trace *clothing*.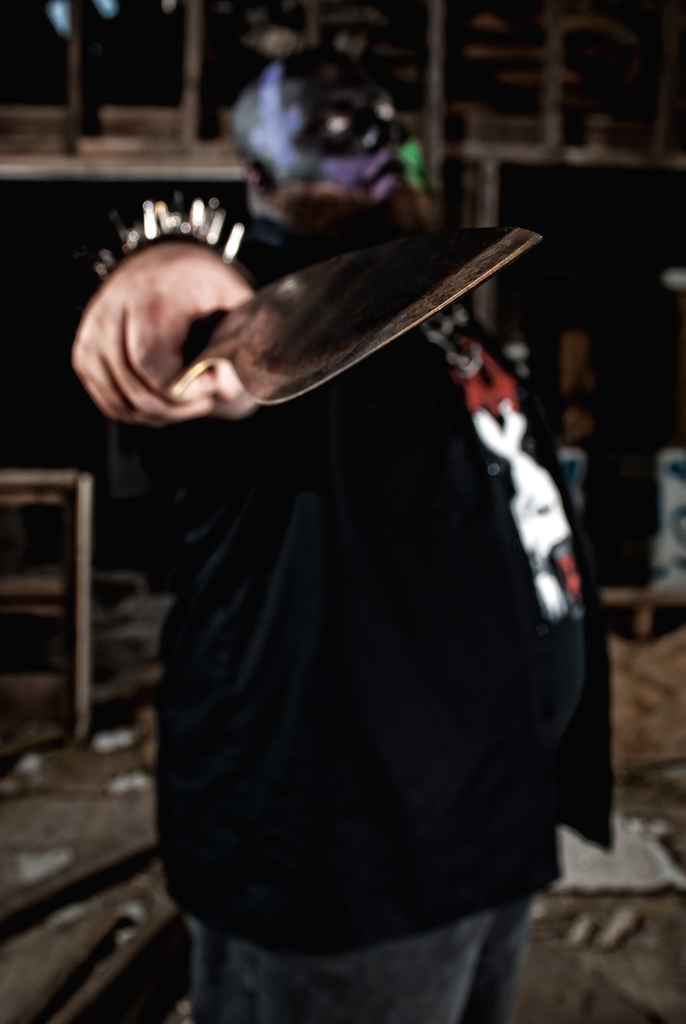
Traced to [x1=80, y1=250, x2=633, y2=980].
